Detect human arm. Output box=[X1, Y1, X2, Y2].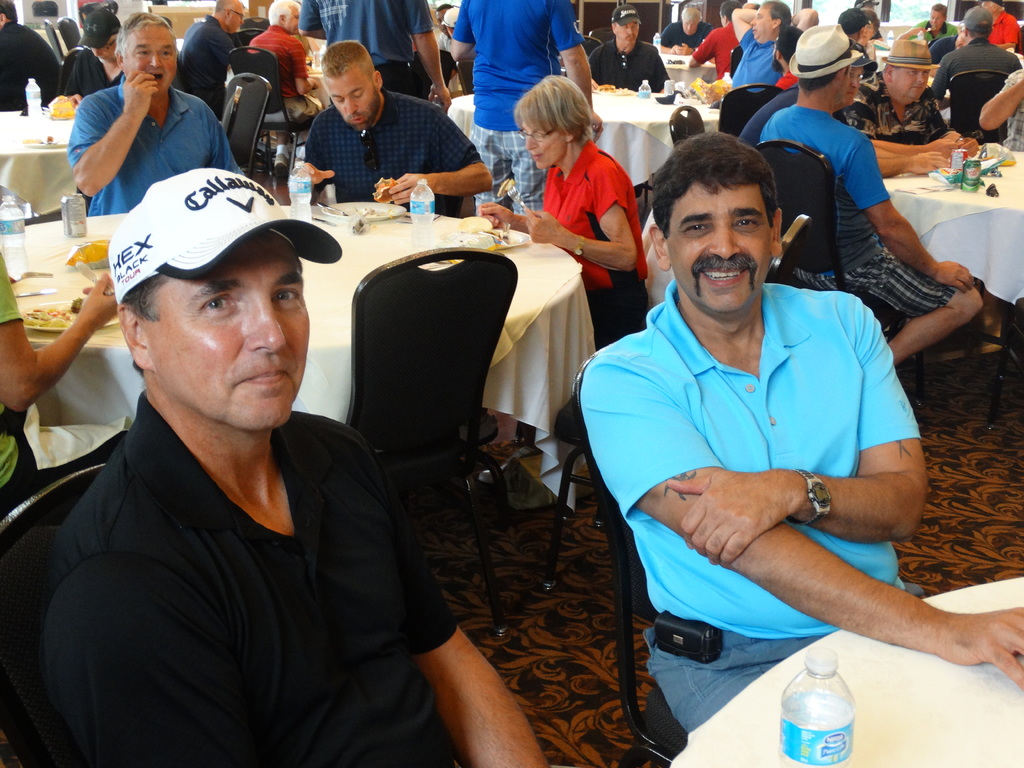
box=[65, 68, 161, 196].
